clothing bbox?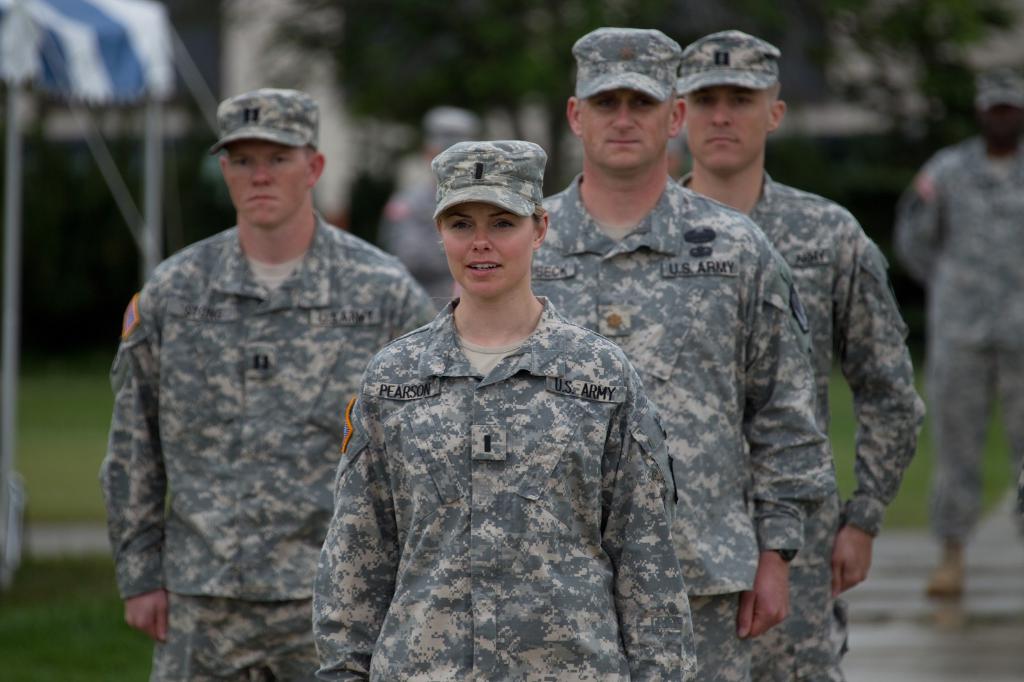
x1=513, y1=163, x2=807, y2=681
